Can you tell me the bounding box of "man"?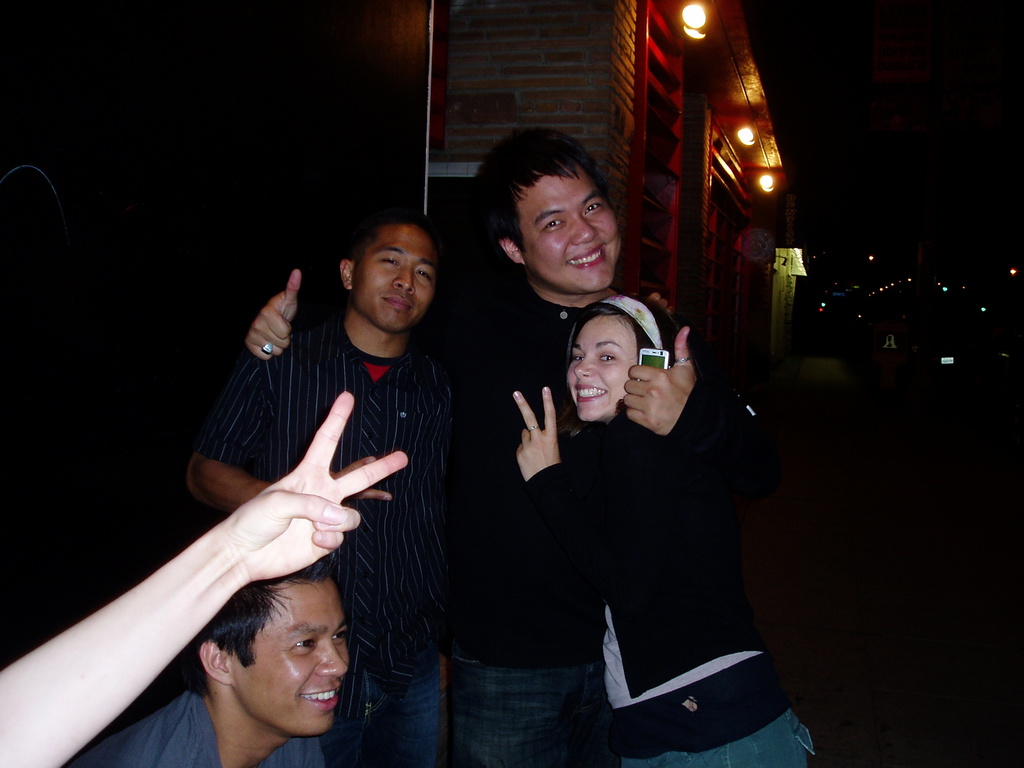
<bbox>243, 137, 783, 767</bbox>.
